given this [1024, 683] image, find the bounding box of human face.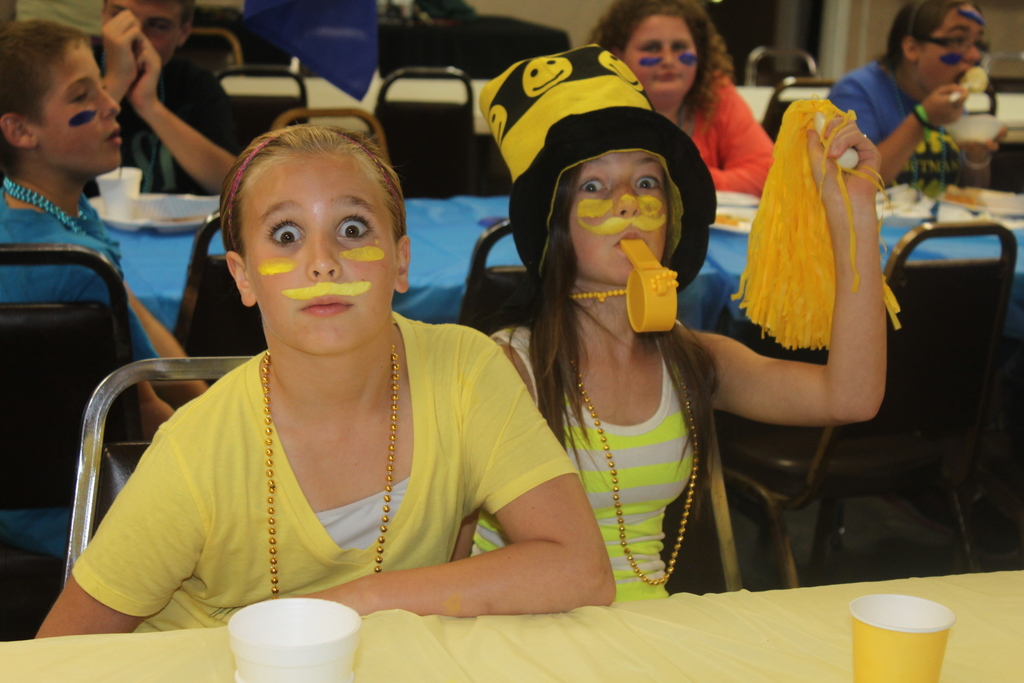
[left=634, top=10, right=700, bottom=99].
